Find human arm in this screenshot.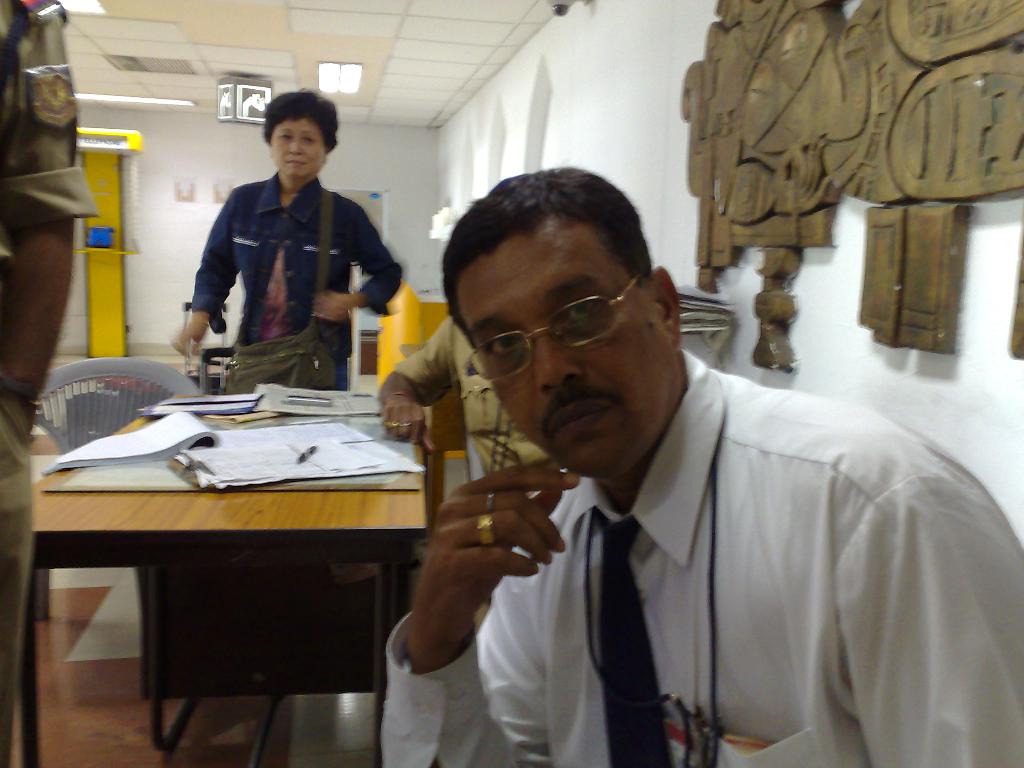
The bounding box for human arm is bbox=[379, 477, 562, 718].
